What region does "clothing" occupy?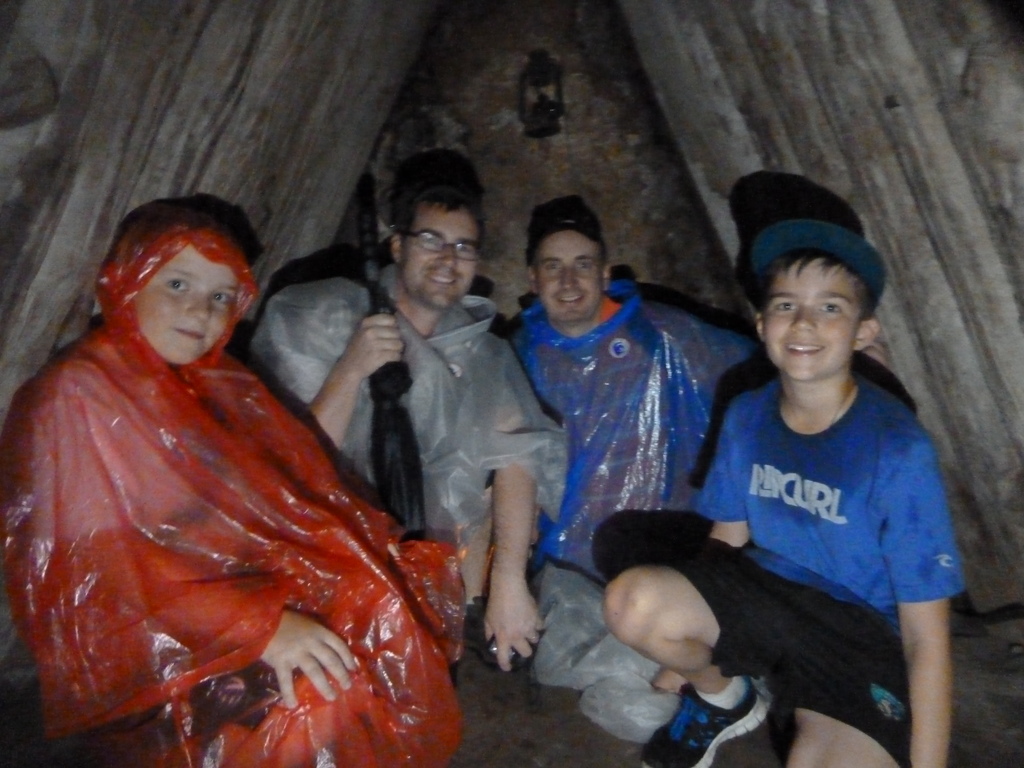
{"left": 657, "top": 375, "right": 971, "bottom": 767}.
